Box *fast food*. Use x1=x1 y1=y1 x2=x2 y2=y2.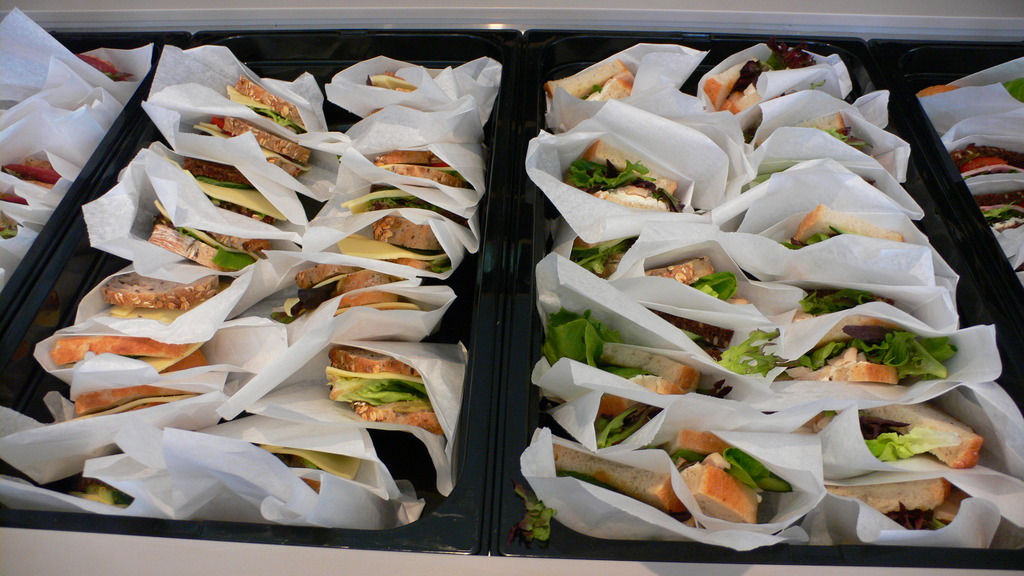
x1=564 y1=136 x2=678 y2=214.
